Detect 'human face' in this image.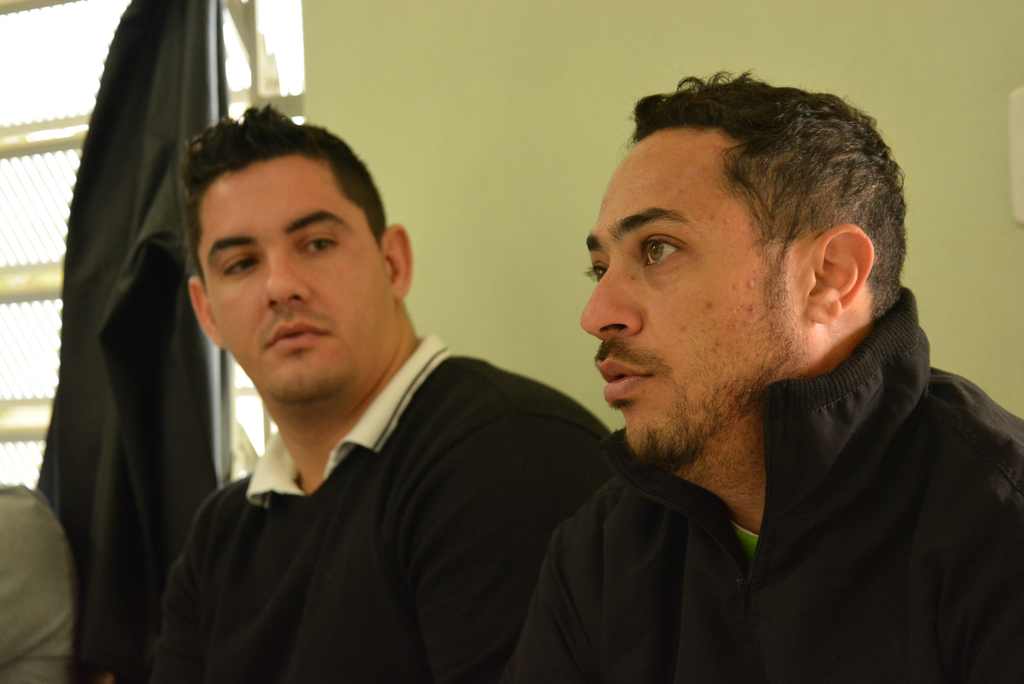
Detection: <bbox>202, 173, 392, 406</bbox>.
